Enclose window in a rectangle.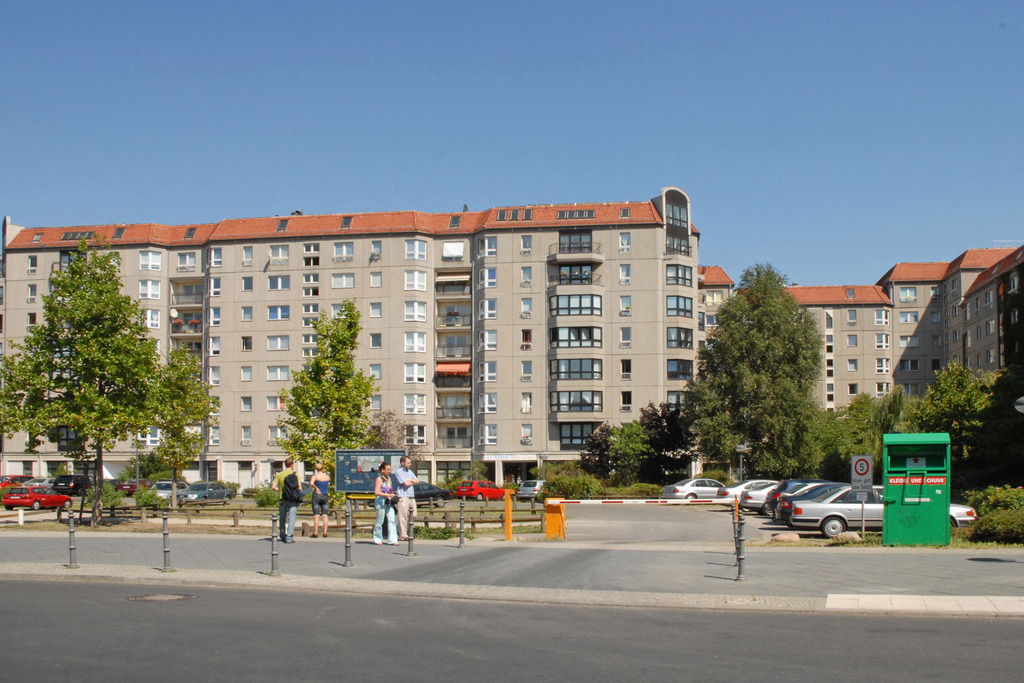
region(845, 306, 861, 329).
